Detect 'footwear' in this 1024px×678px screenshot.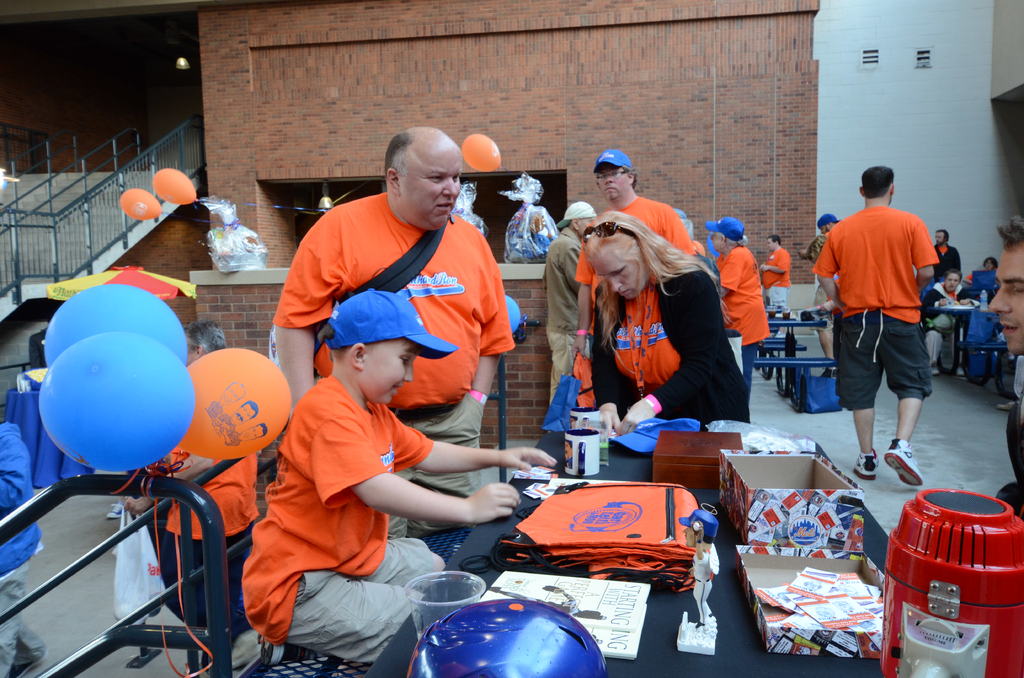
Detection: (956, 367, 963, 378).
